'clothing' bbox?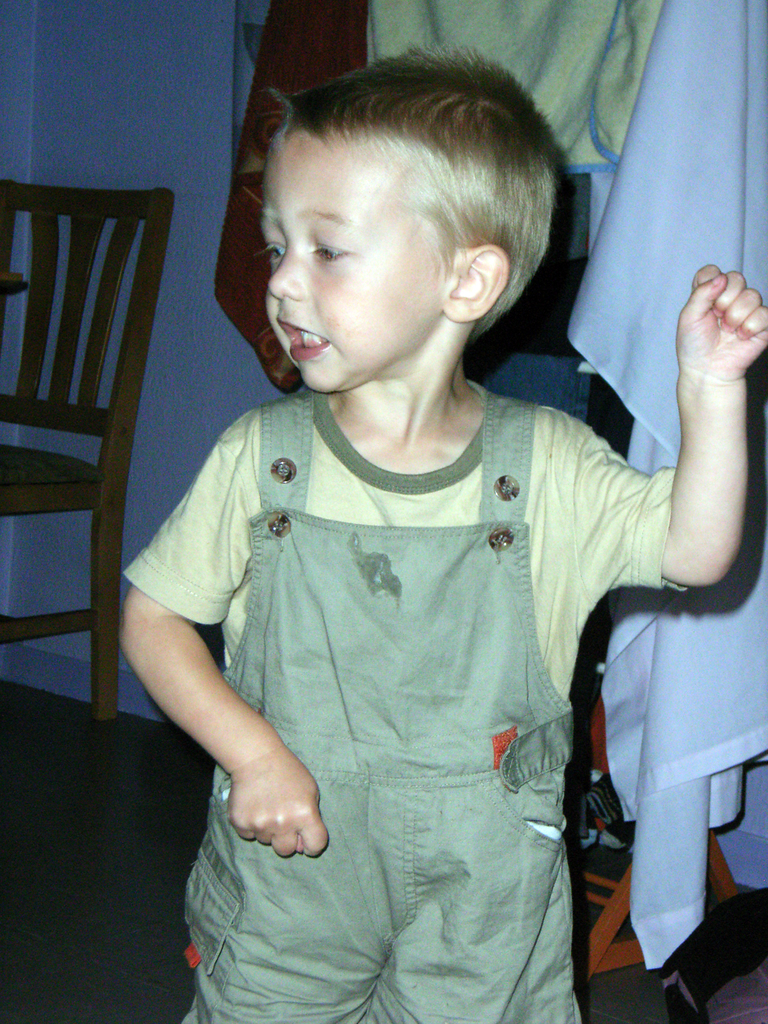
Rect(122, 390, 692, 1023)
